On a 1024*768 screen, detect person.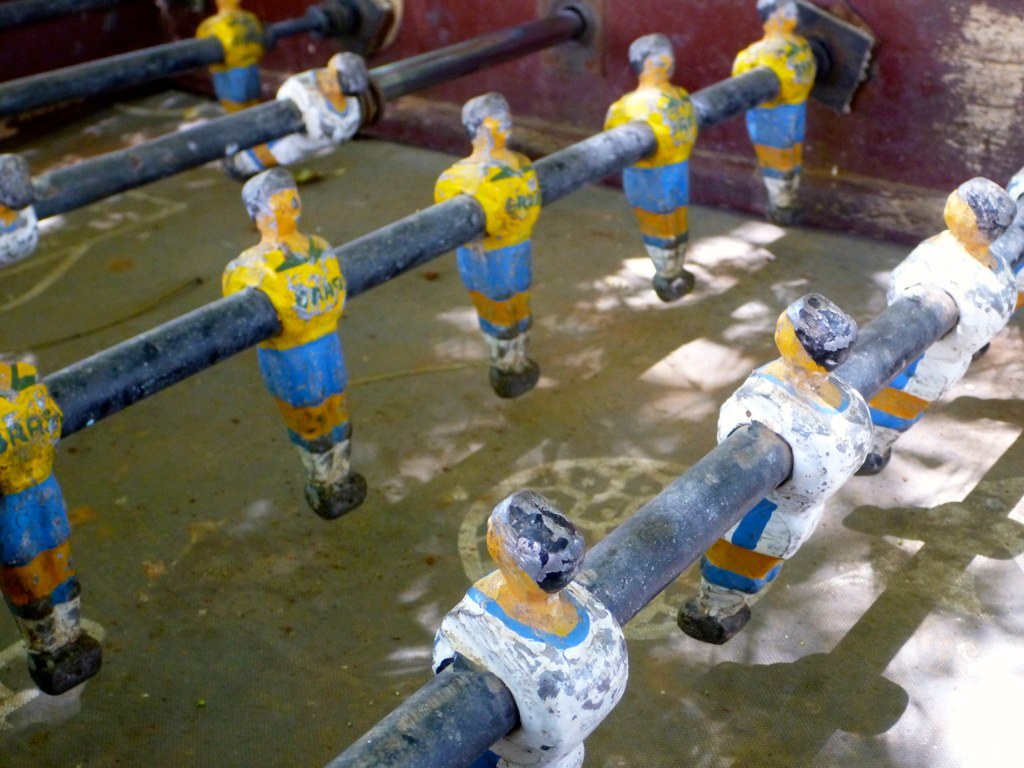
select_region(0, 151, 41, 271).
